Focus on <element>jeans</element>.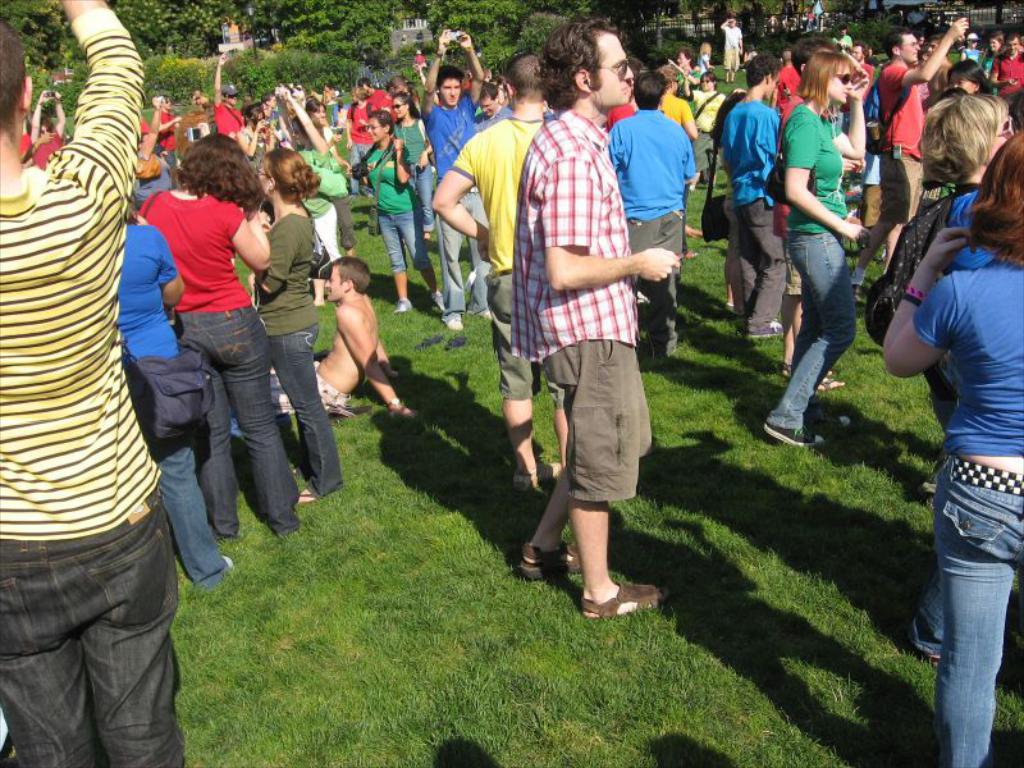
Focused at (918,489,1020,765).
